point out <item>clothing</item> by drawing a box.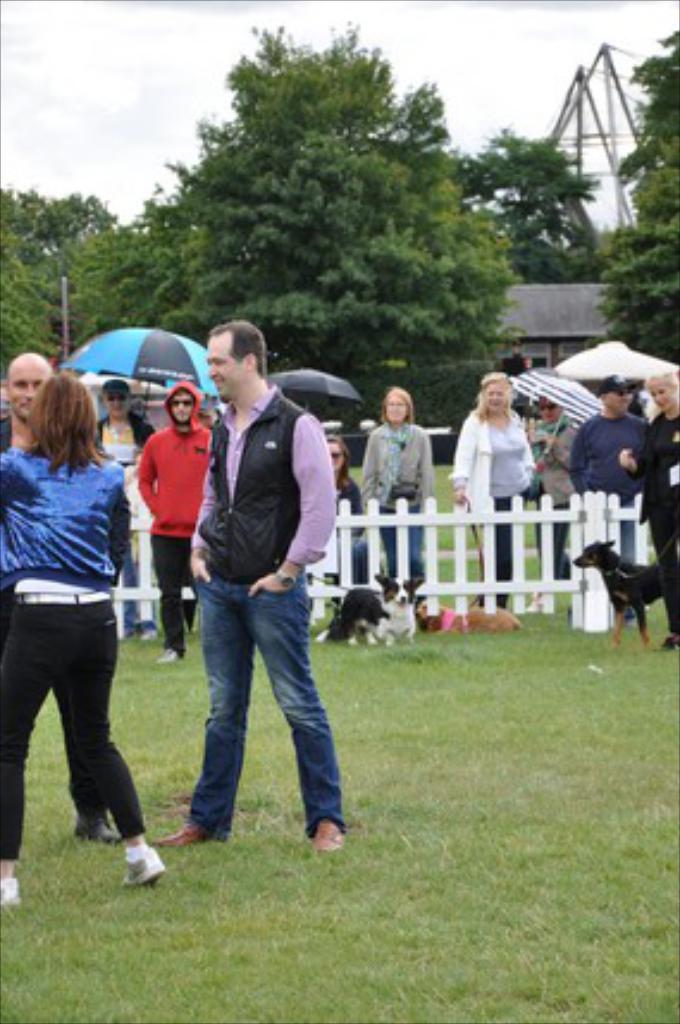
rect(449, 406, 534, 602).
